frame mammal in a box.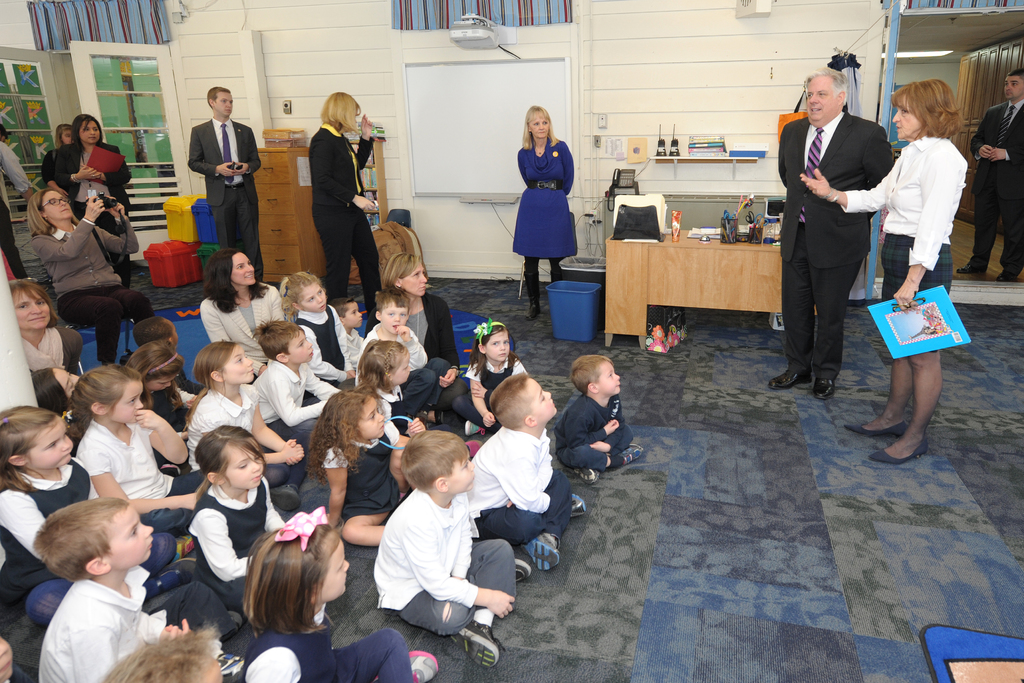
[0,402,202,621].
